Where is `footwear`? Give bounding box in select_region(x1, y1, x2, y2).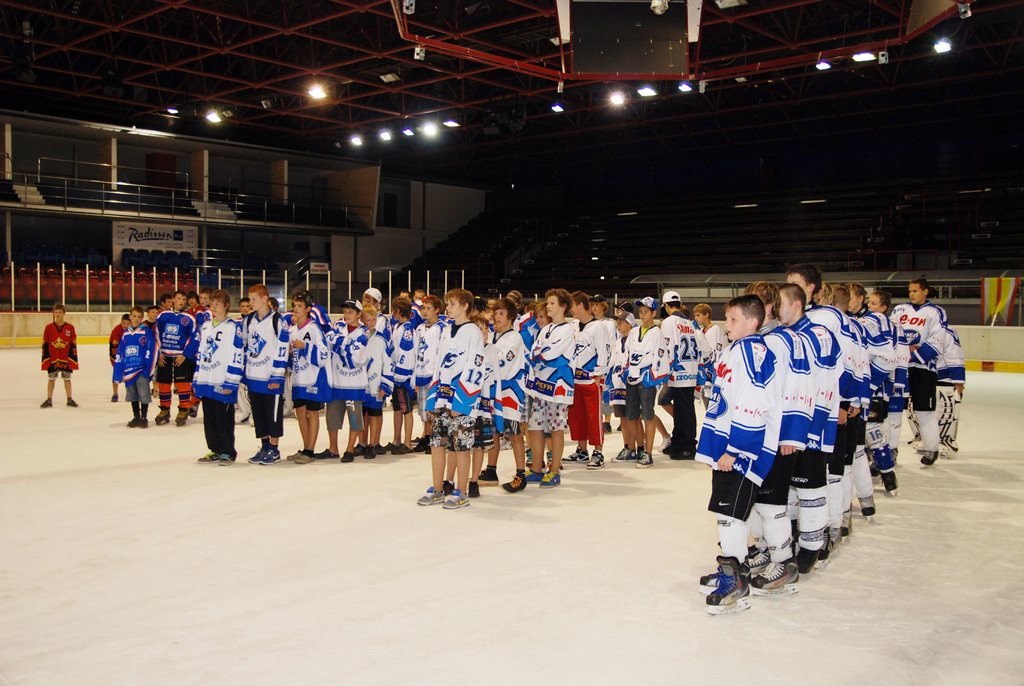
select_region(746, 546, 800, 592).
